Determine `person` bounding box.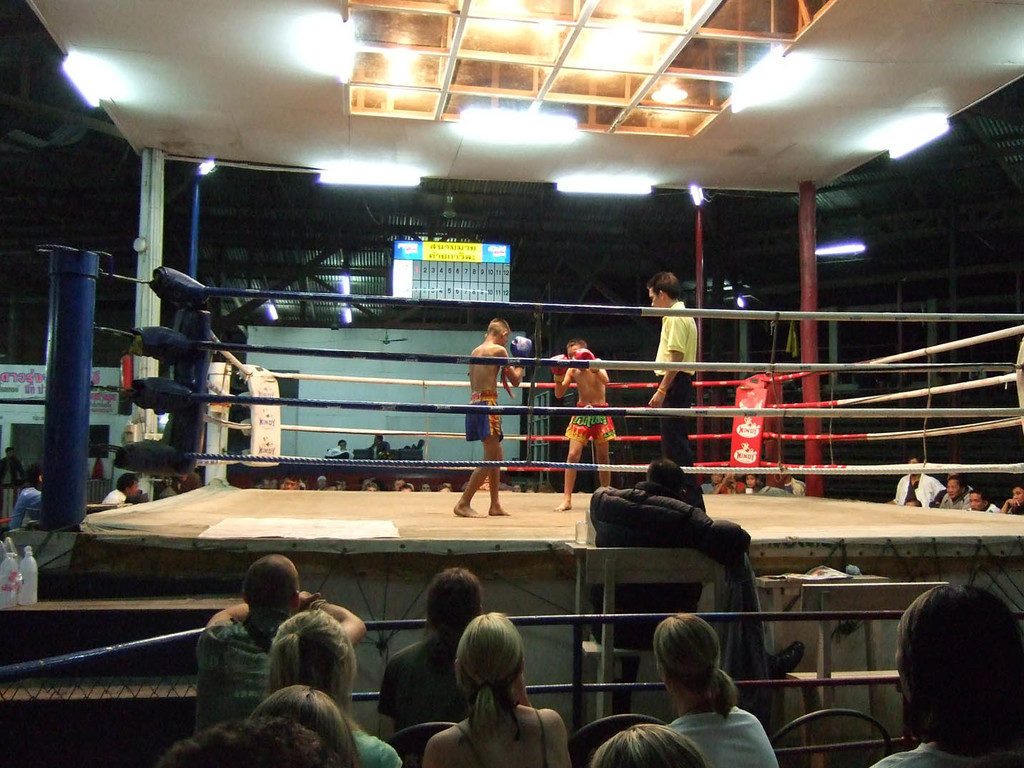
Determined: 279,469,301,494.
